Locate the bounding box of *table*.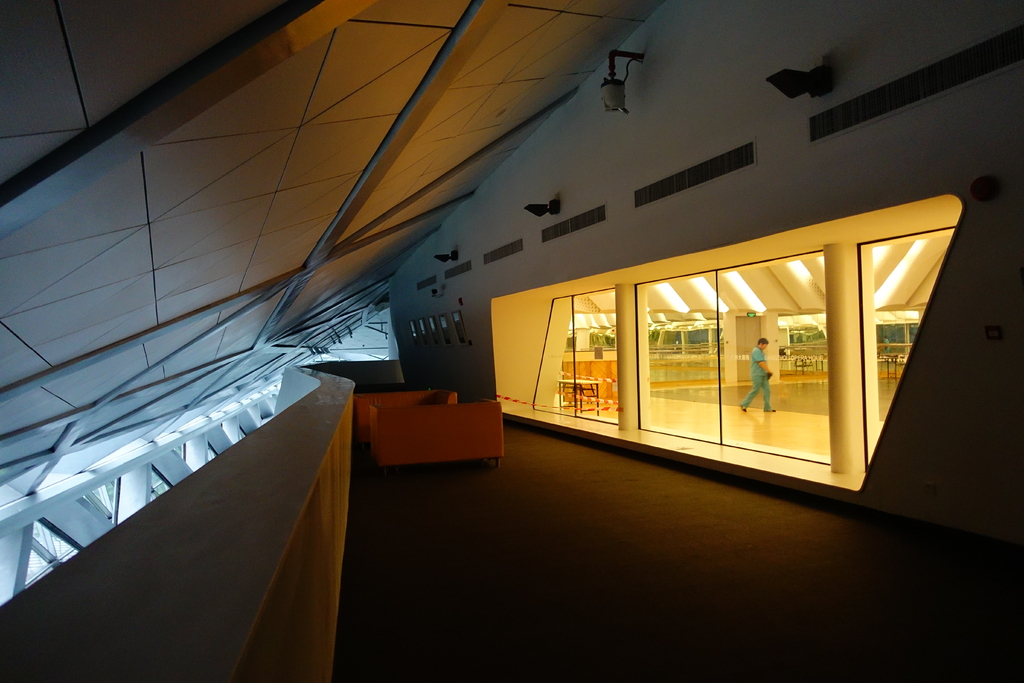
Bounding box: select_region(559, 378, 599, 417).
